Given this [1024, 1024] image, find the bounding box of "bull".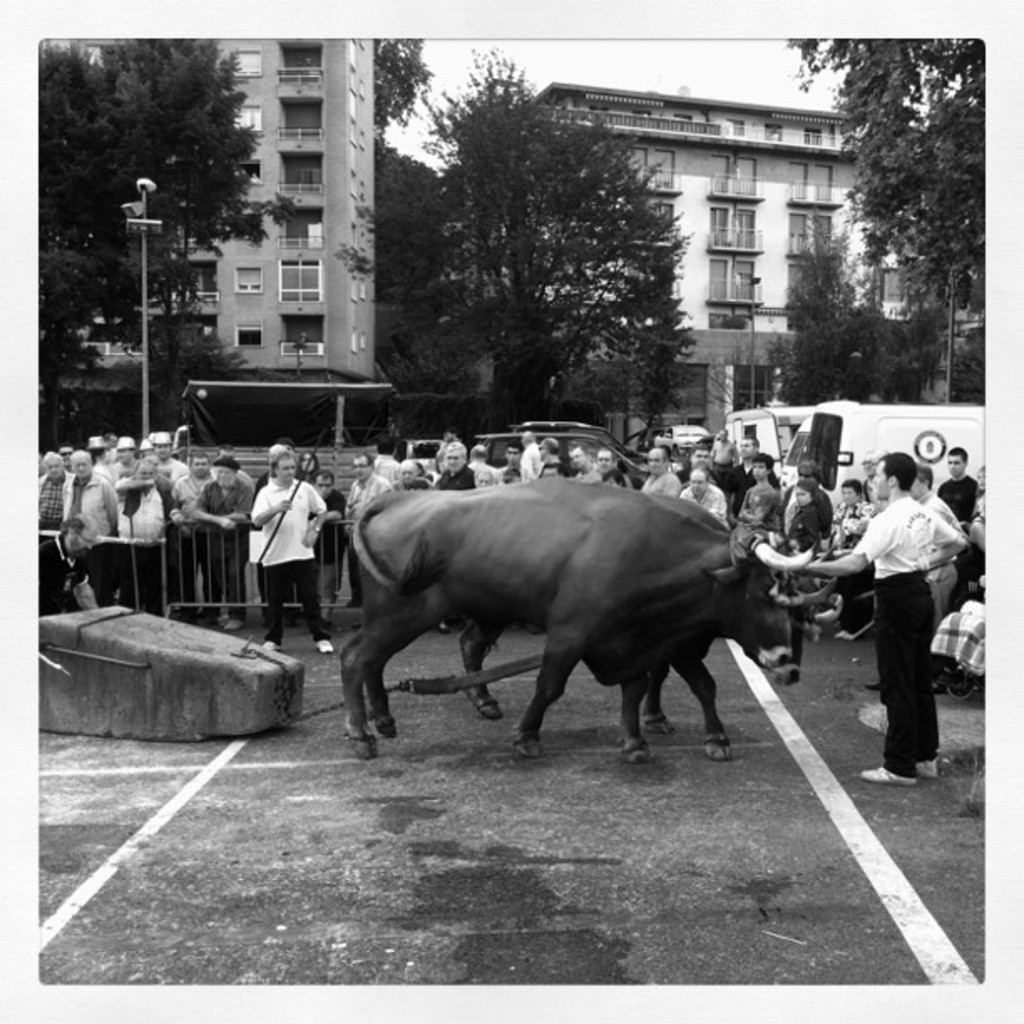
BBox(330, 468, 822, 761).
